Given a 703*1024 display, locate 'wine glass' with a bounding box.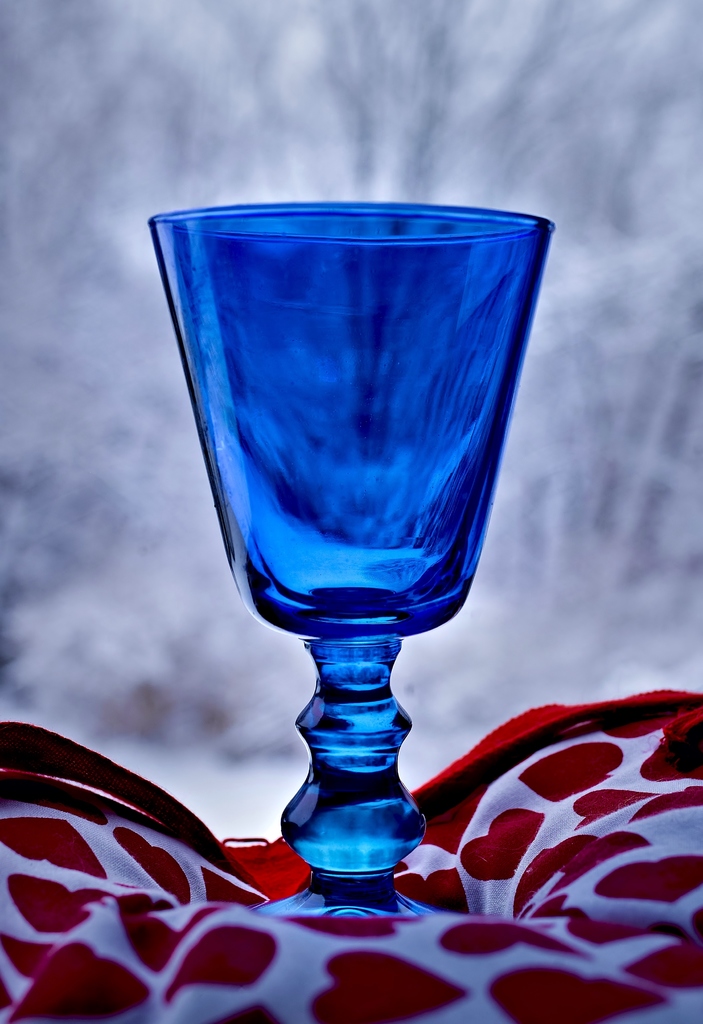
Located: bbox=[148, 207, 551, 916].
